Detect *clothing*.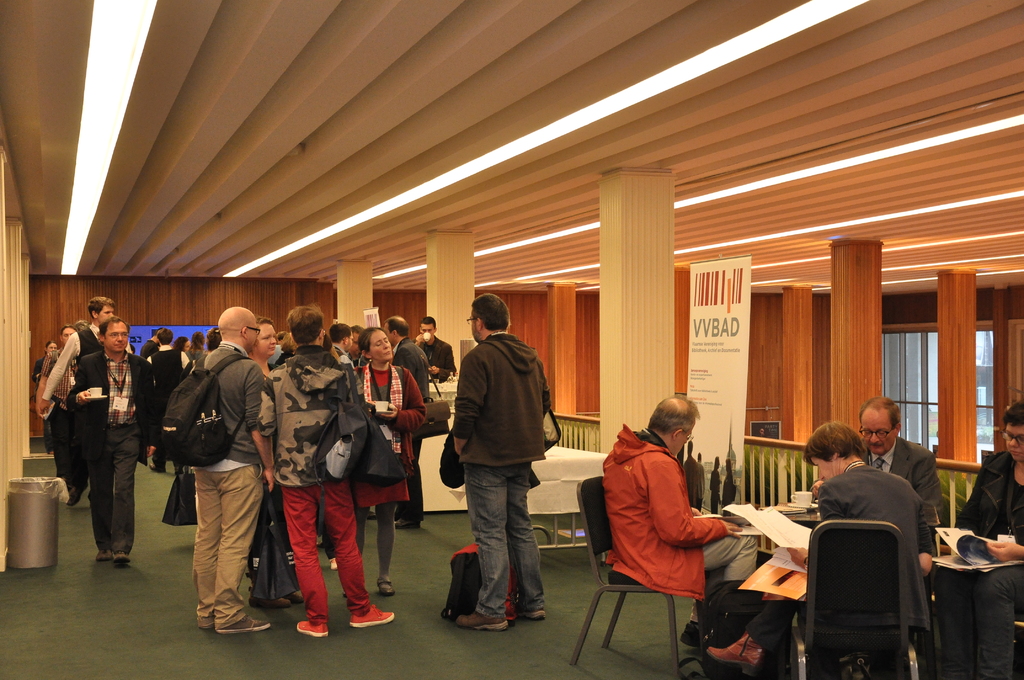
Detected at BBox(740, 460, 932, 679).
